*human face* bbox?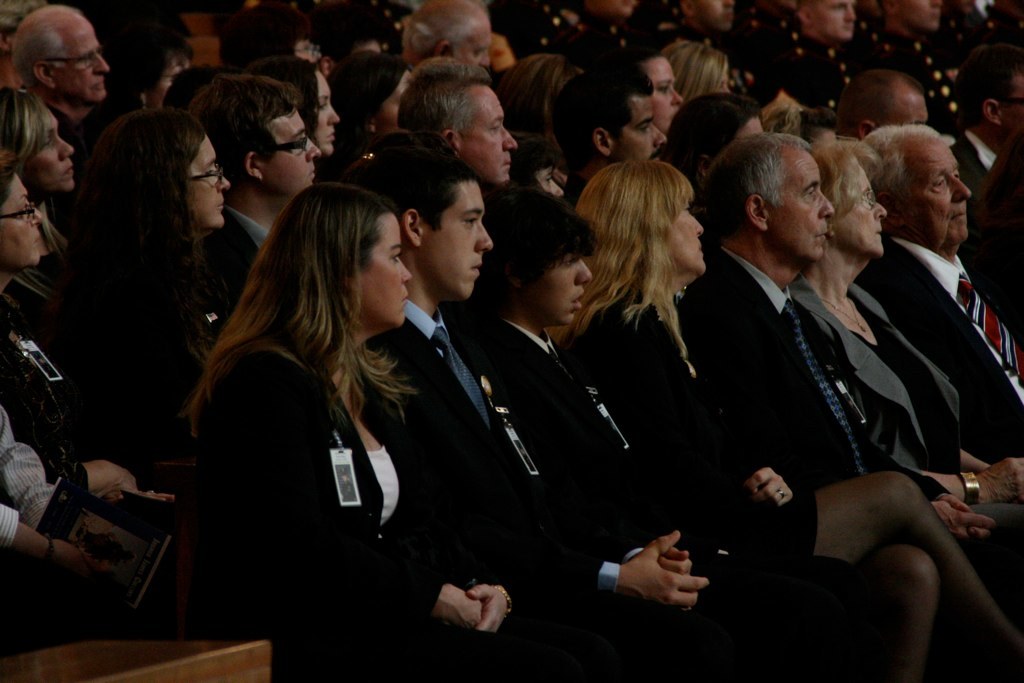
BBox(888, 90, 928, 122)
